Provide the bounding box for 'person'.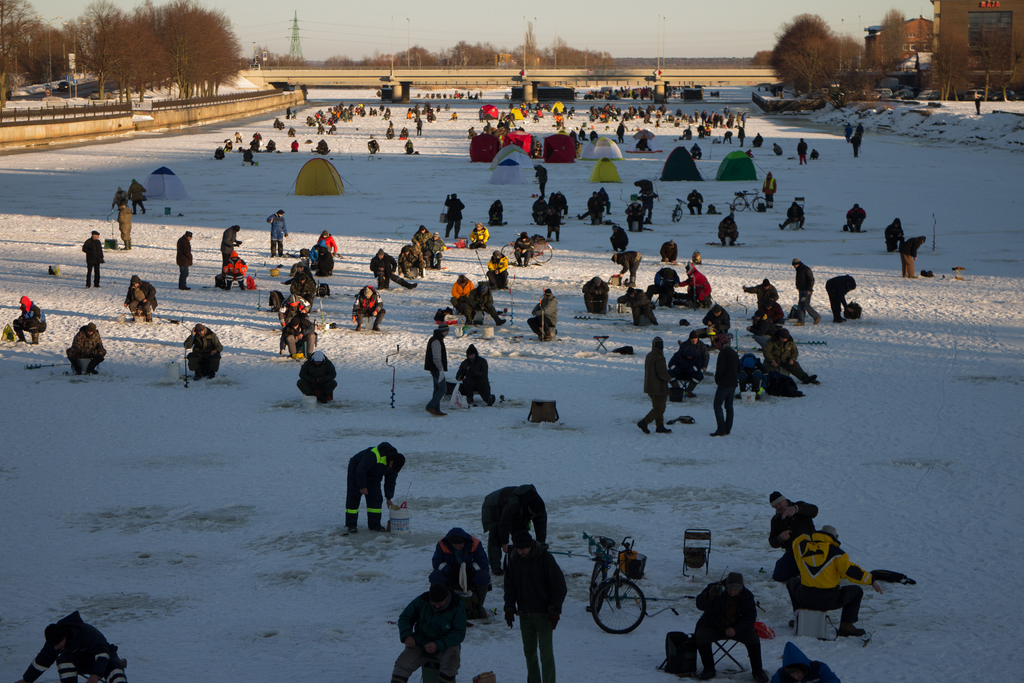
<bbox>252, 132, 262, 140</bbox>.
